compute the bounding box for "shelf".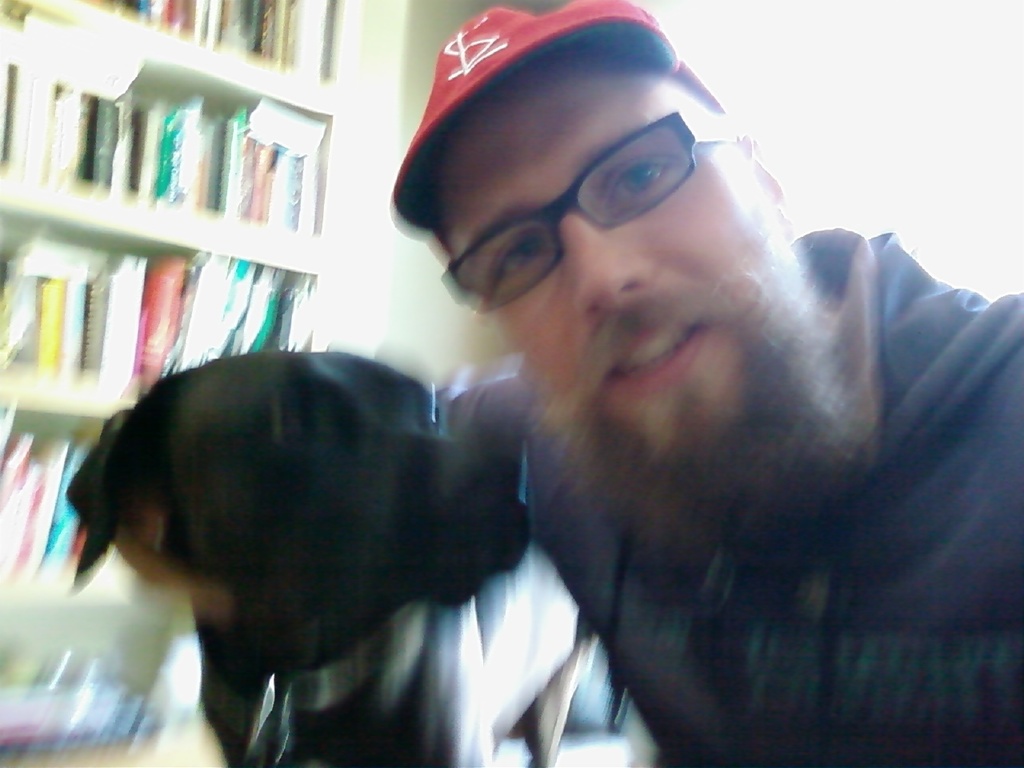
x1=0 y1=402 x2=194 y2=626.
